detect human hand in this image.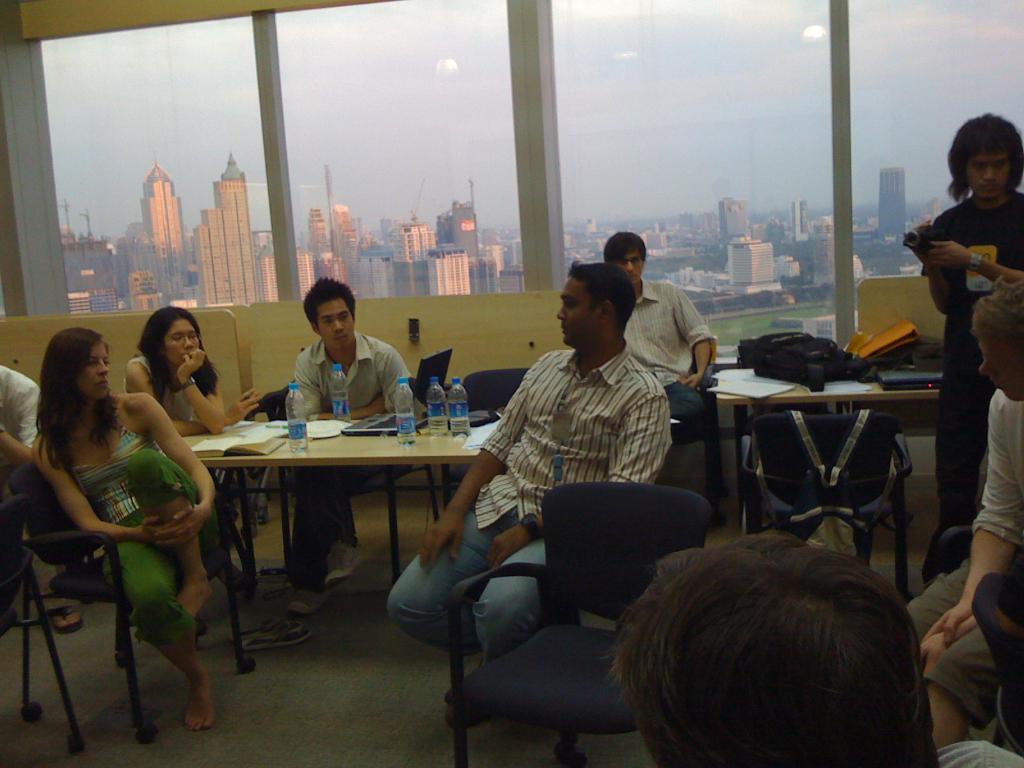
Detection: crop(175, 347, 207, 379).
